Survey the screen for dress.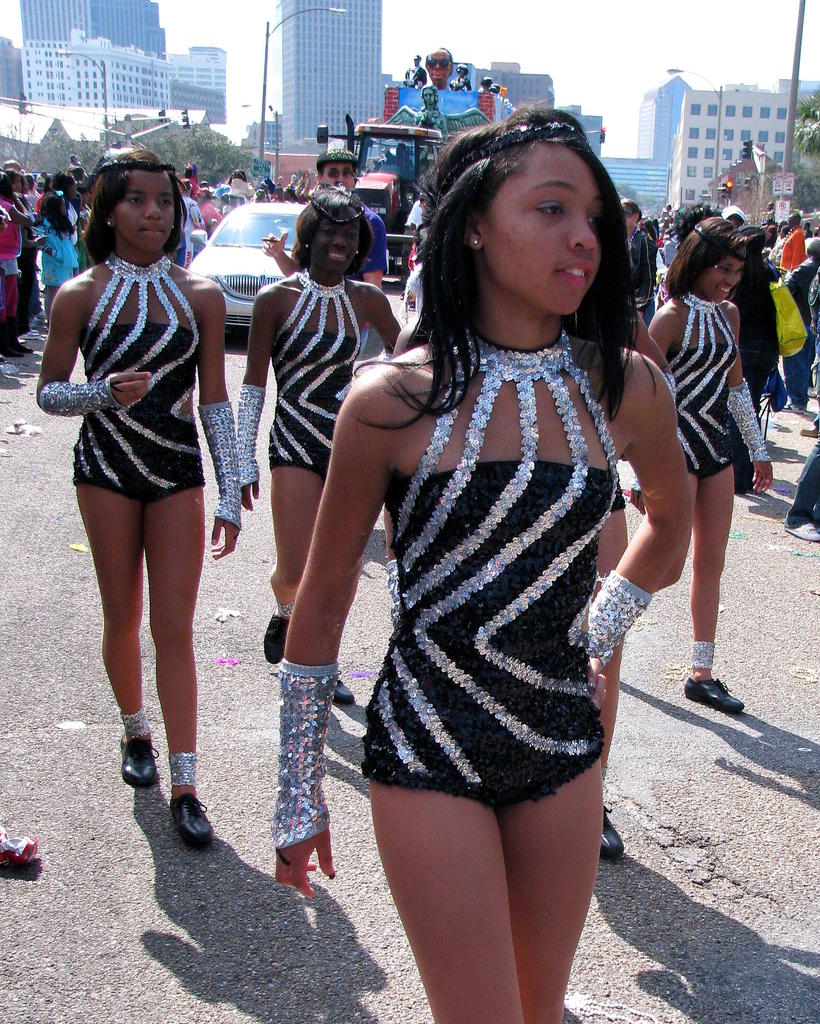
Survey found: locate(328, 299, 658, 772).
